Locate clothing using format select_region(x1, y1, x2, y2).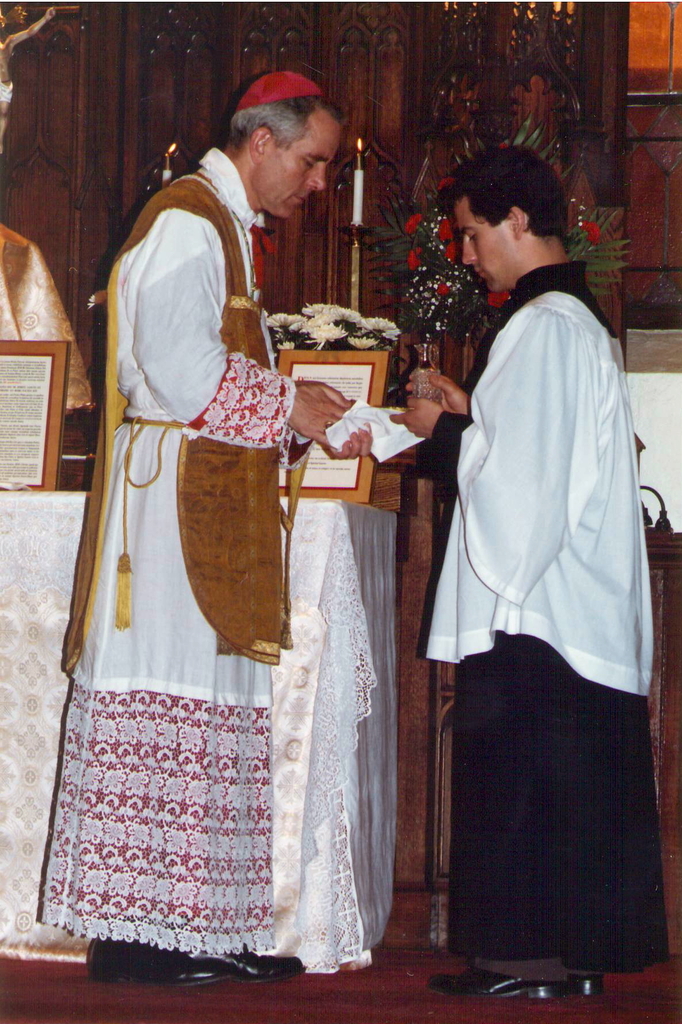
select_region(404, 241, 655, 965).
